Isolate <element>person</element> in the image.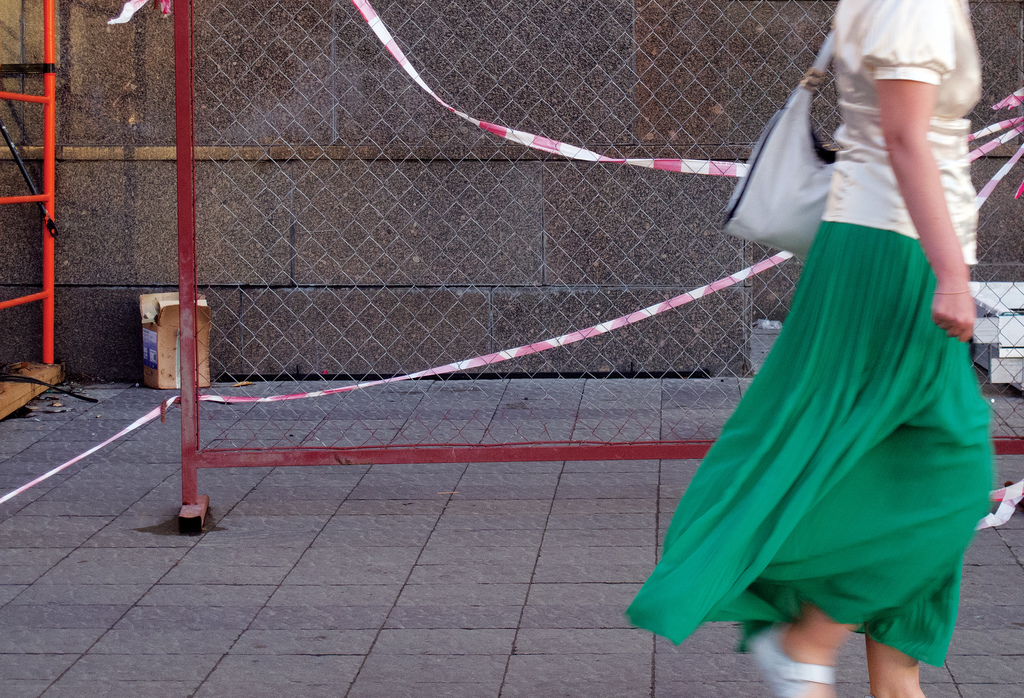
Isolated region: {"x1": 612, "y1": 0, "x2": 995, "y2": 697}.
